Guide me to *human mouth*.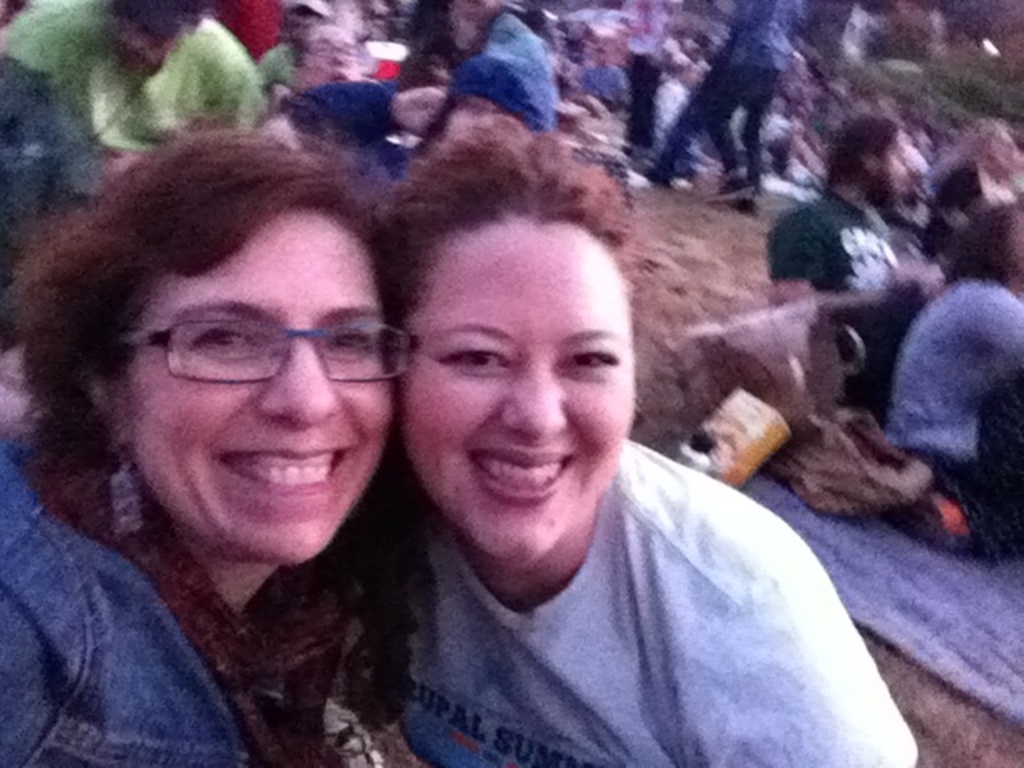
Guidance: 211,437,352,507.
